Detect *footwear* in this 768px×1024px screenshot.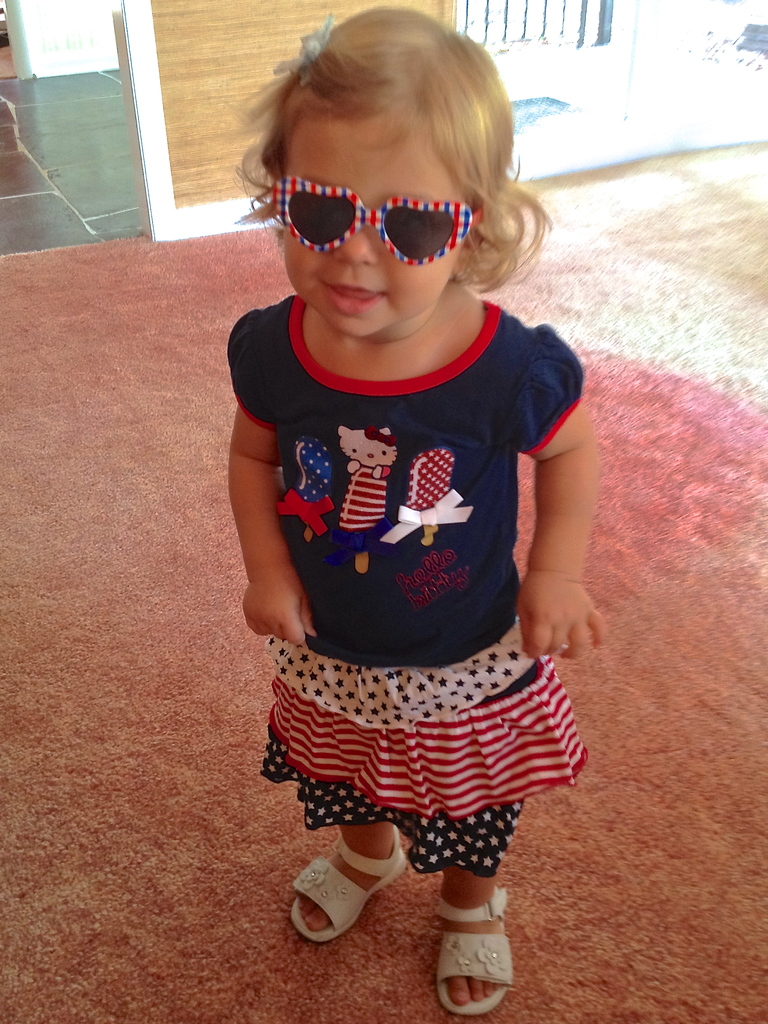
Detection: region(432, 912, 519, 1011).
